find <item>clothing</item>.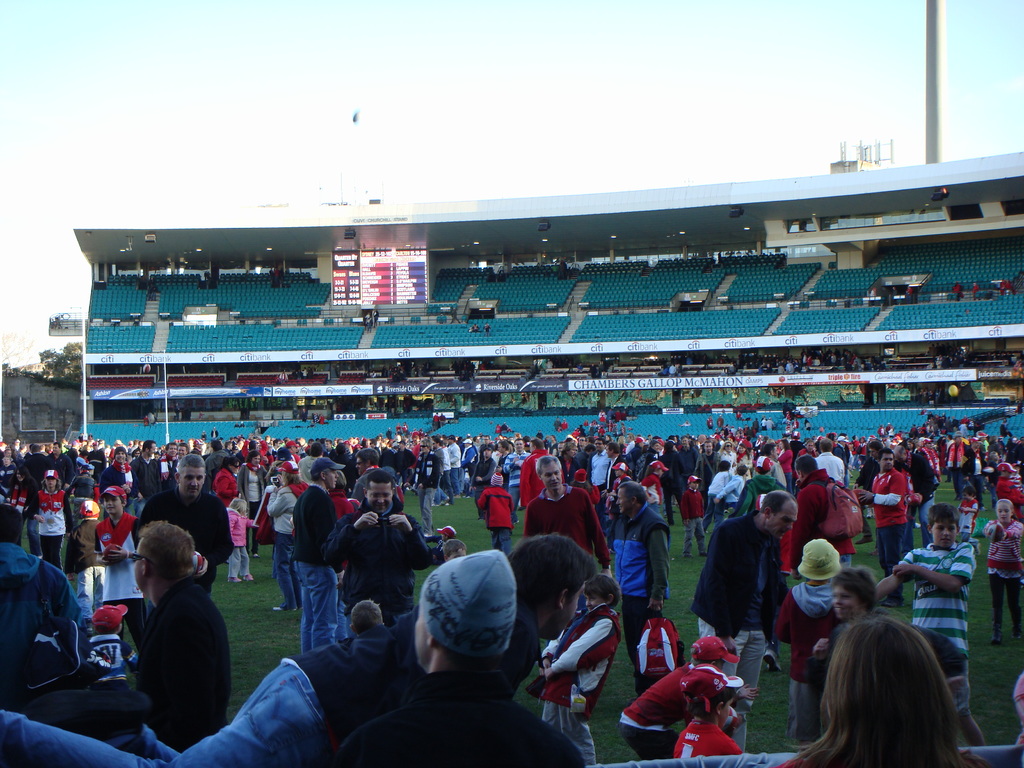
132/454/169/500.
